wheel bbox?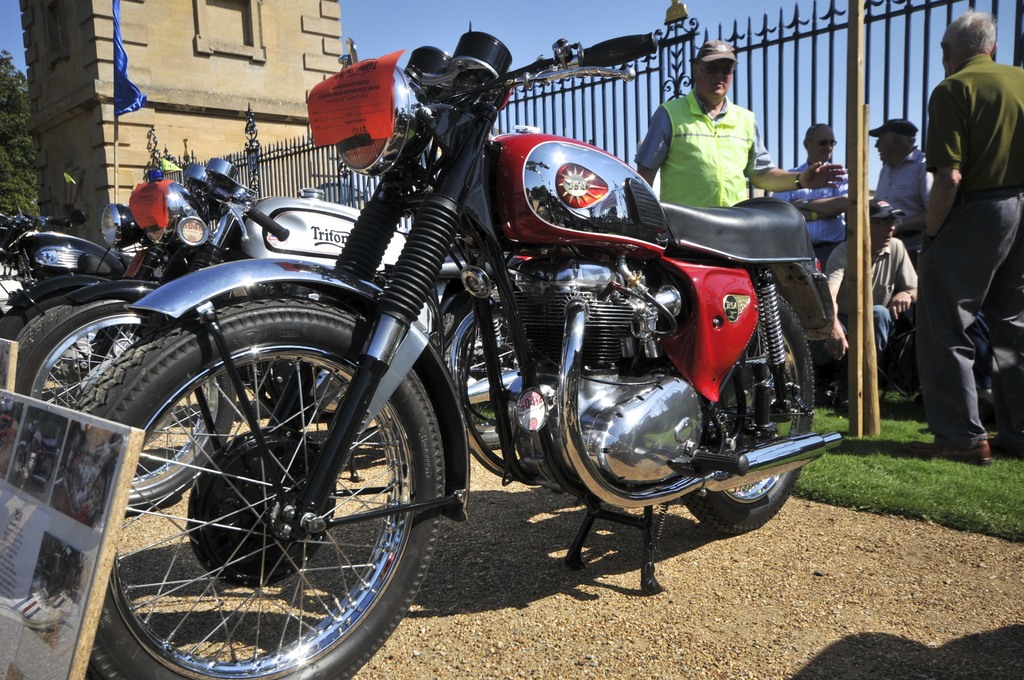
l=0, t=284, r=84, b=340
